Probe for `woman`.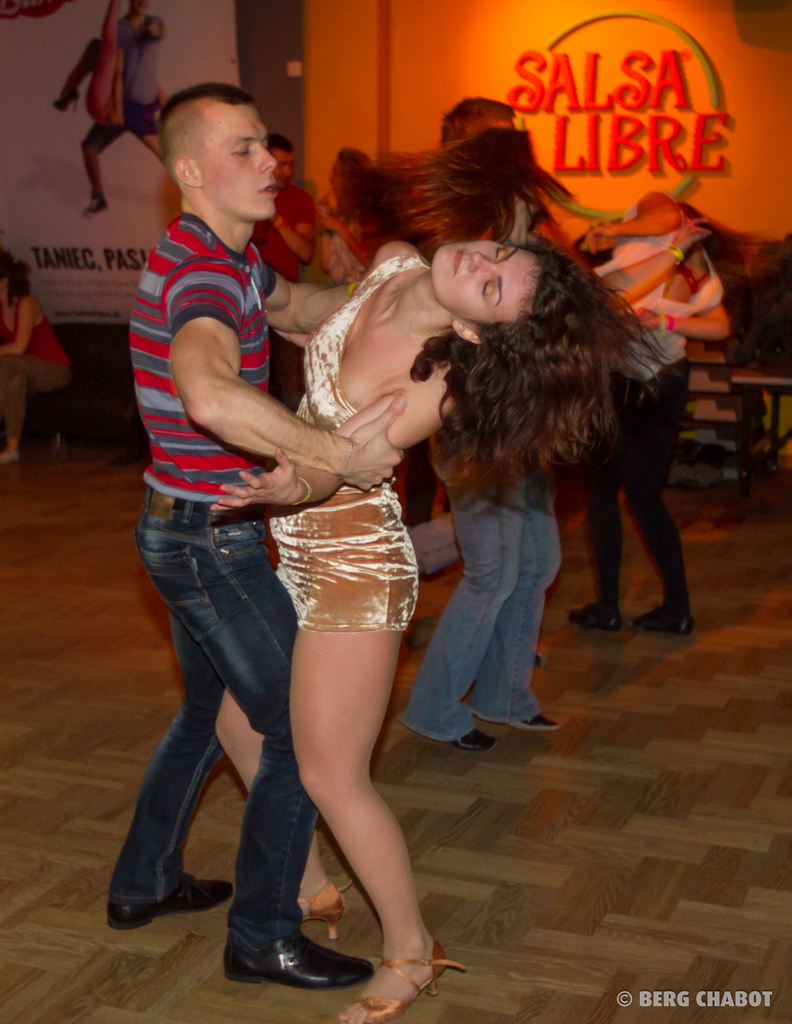
Probe result: 349,120,575,748.
